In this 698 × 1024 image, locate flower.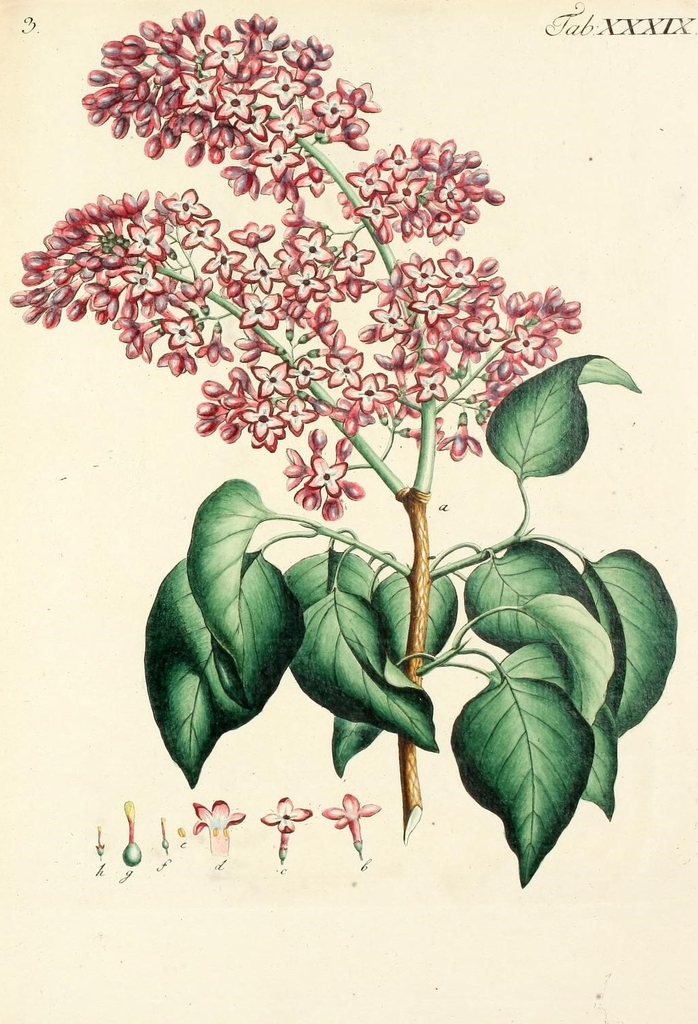
Bounding box: x1=157 y1=184 x2=215 y2=223.
